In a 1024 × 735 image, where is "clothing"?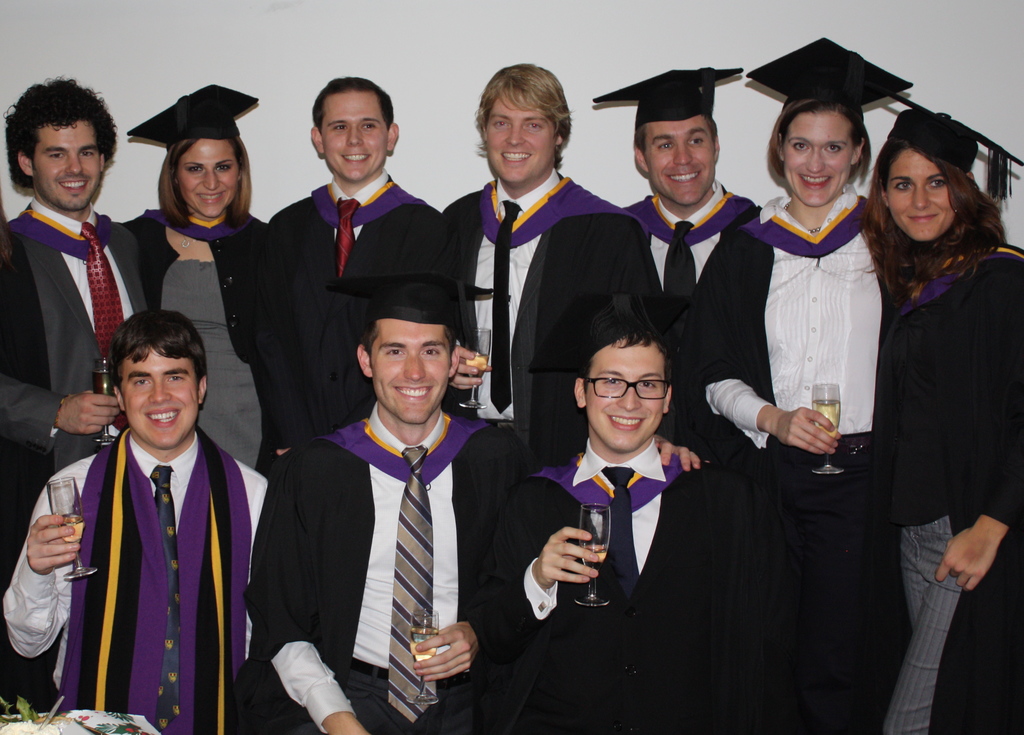
881 246 1023 734.
